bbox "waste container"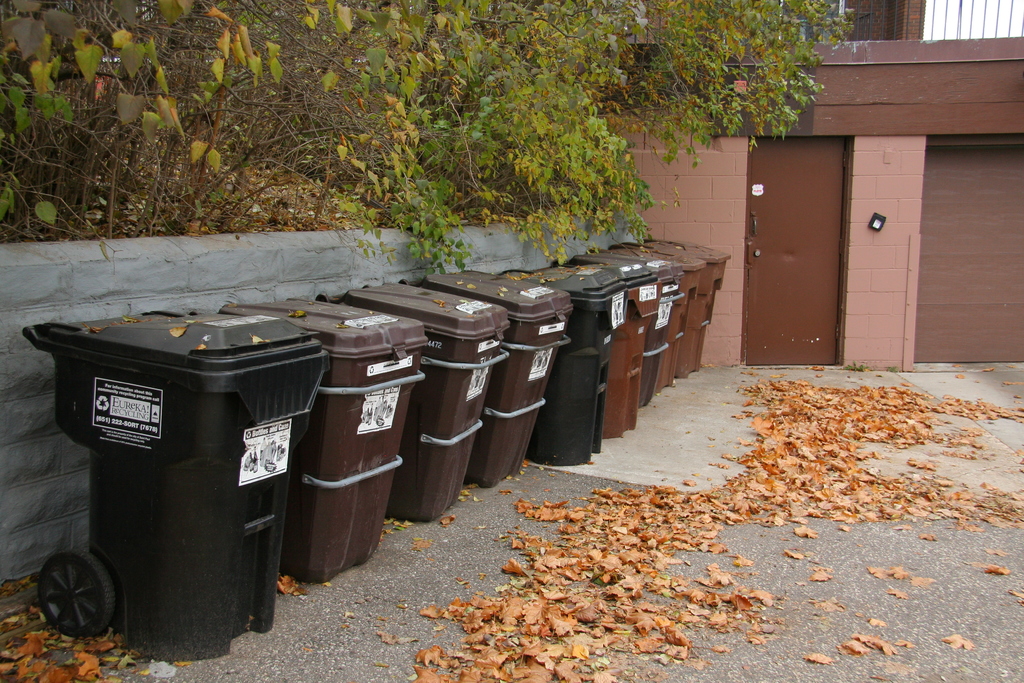
rect(621, 236, 707, 391)
